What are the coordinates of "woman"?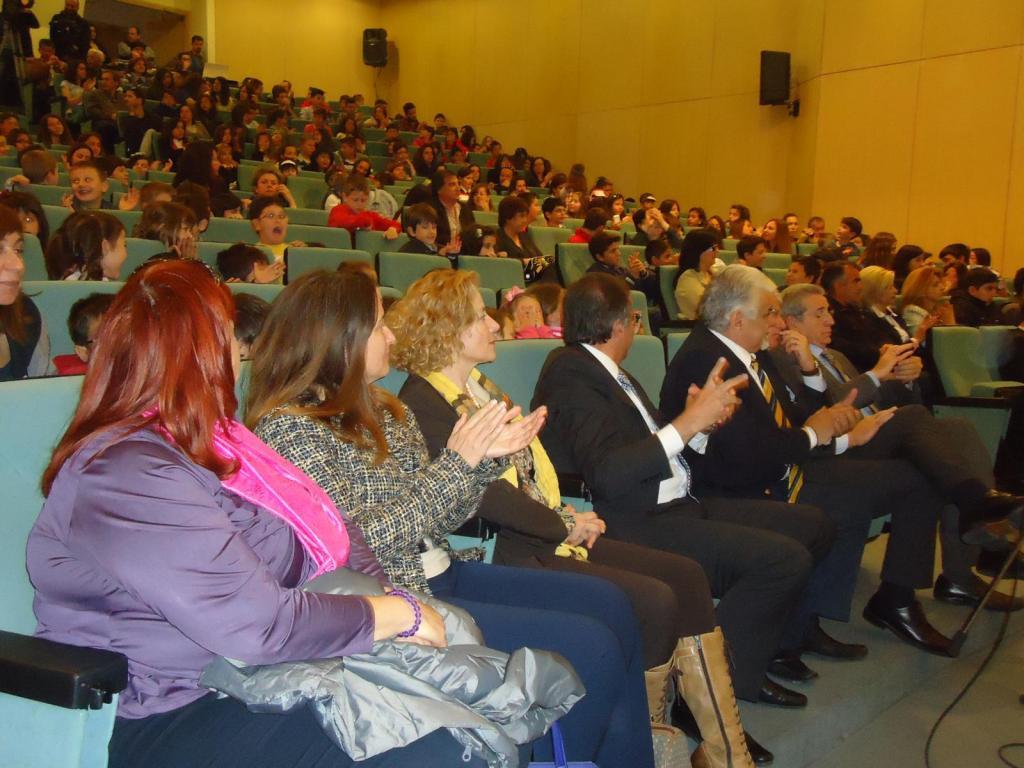
locate(239, 274, 653, 767).
